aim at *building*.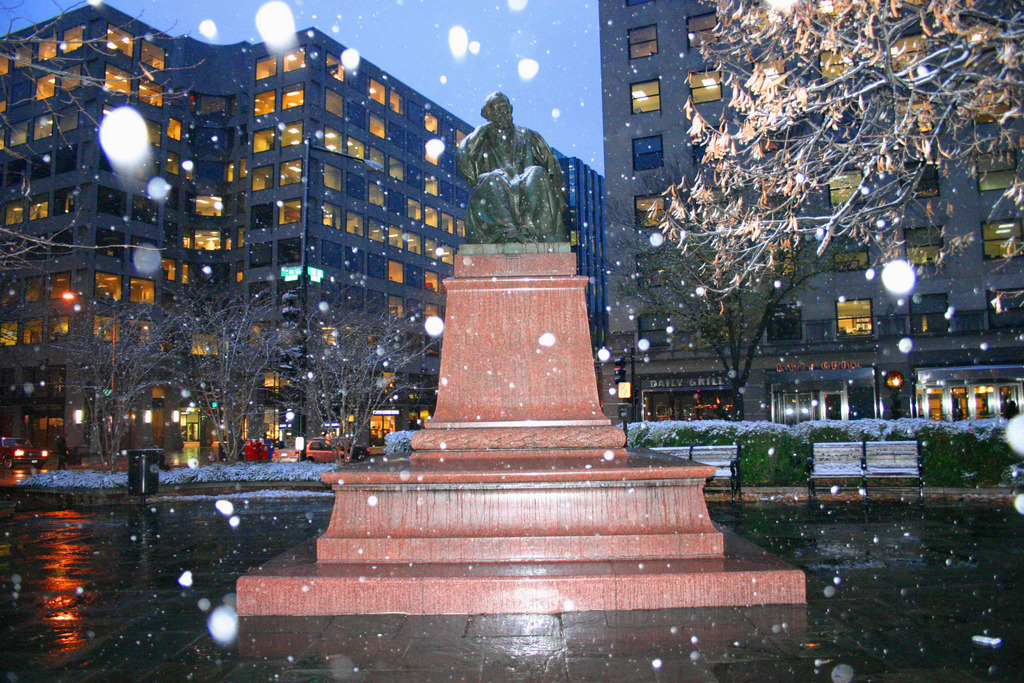
Aimed at (592, 0, 1023, 420).
